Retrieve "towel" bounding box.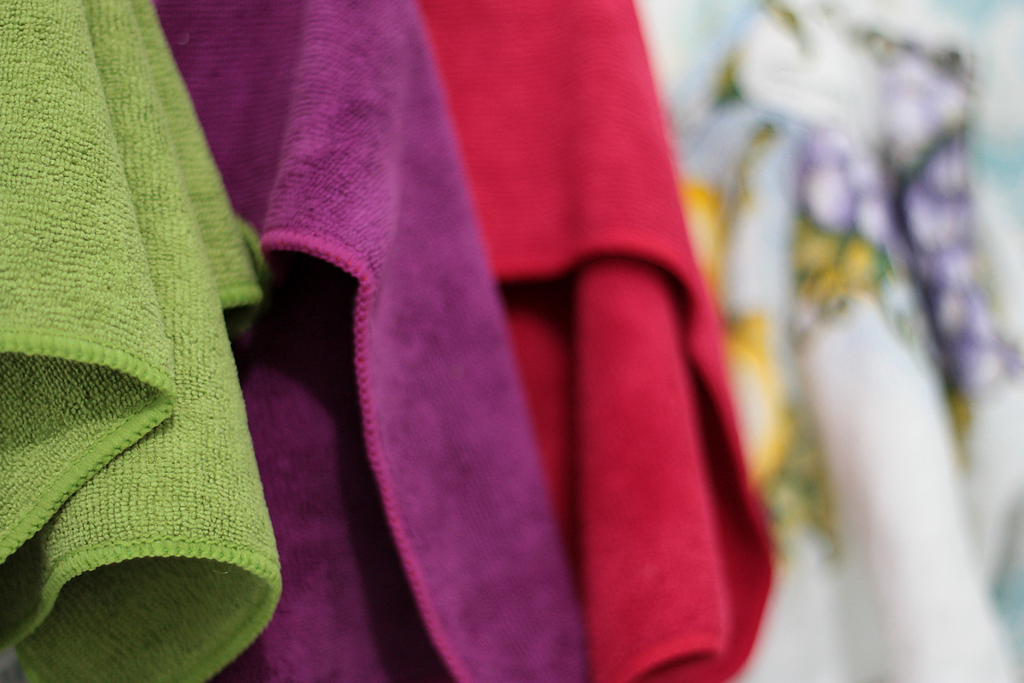
Bounding box: {"left": 158, "top": 0, "right": 591, "bottom": 682}.
